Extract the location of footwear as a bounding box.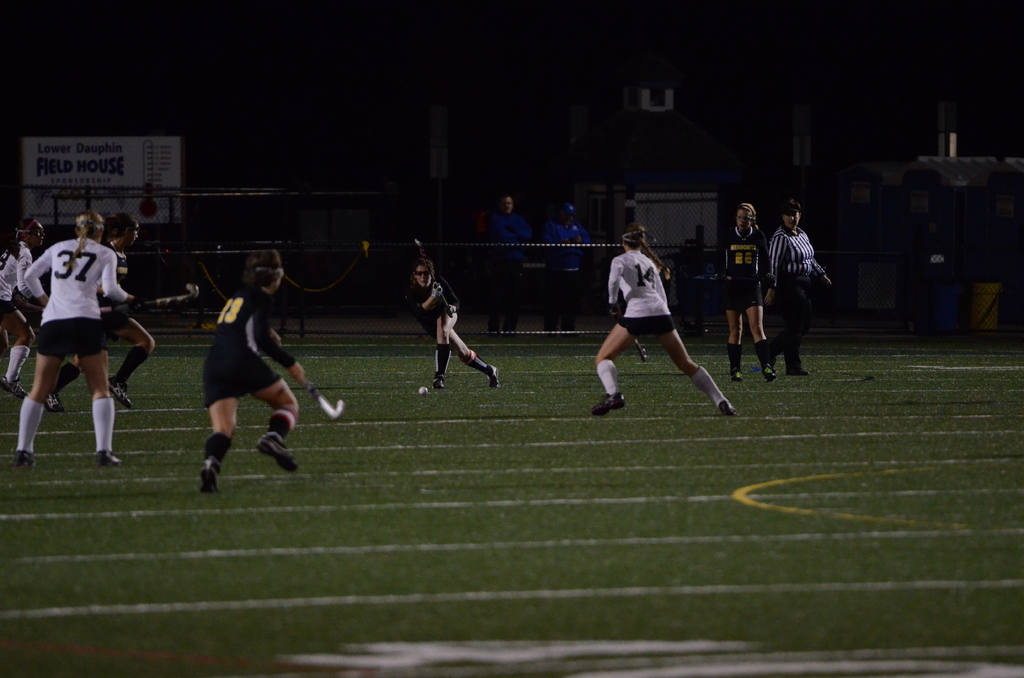
{"x1": 764, "y1": 366, "x2": 778, "y2": 382}.
